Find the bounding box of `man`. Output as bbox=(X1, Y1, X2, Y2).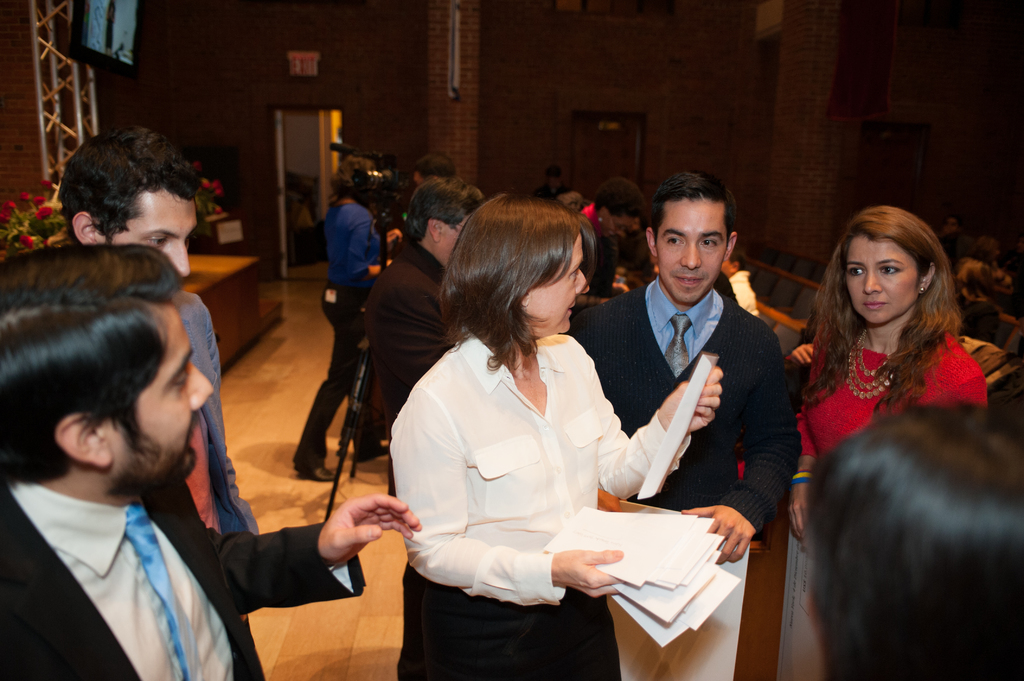
bbox=(0, 241, 416, 680).
